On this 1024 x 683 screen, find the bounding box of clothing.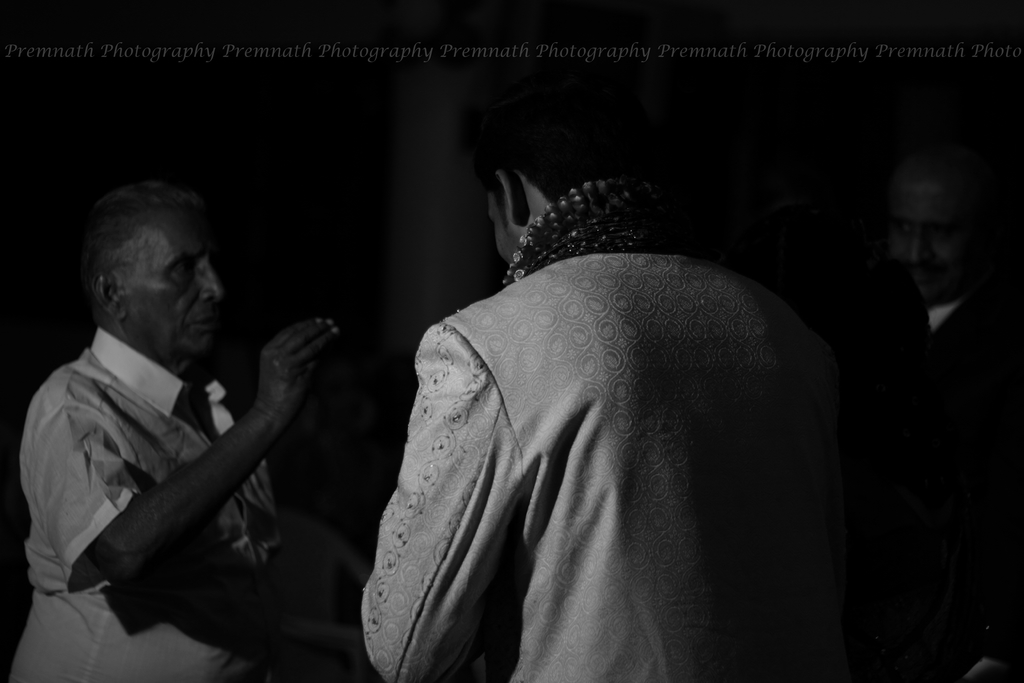
Bounding box: [8, 331, 285, 682].
